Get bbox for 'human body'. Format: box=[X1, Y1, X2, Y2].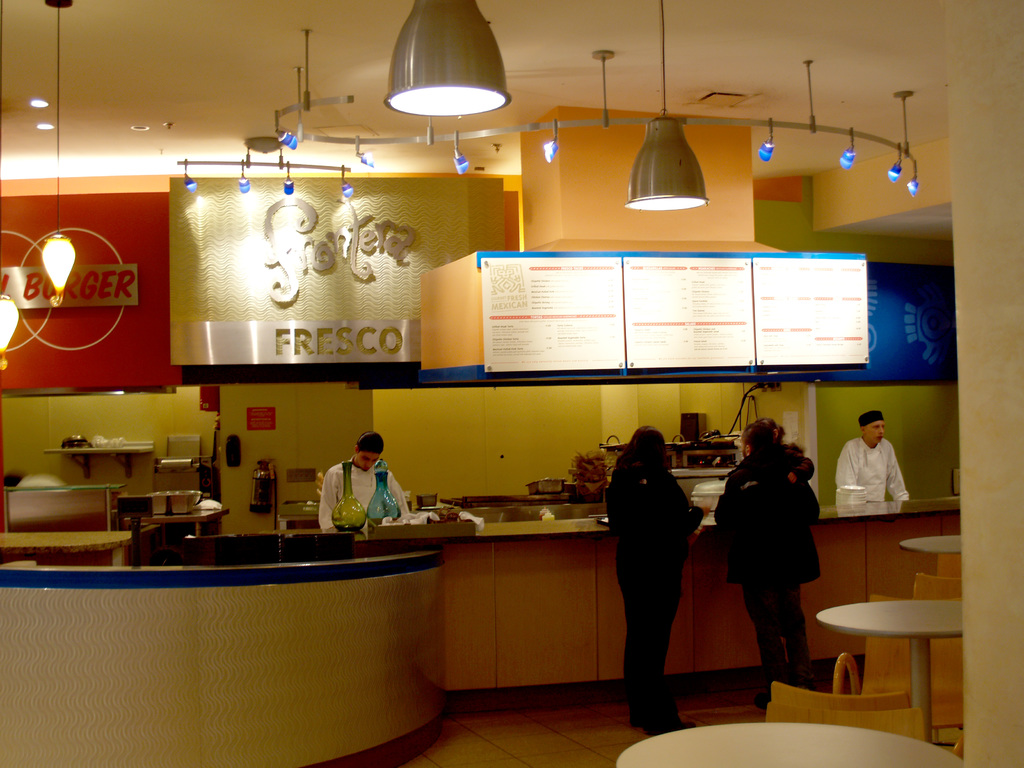
box=[836, 410, 915, 502].
